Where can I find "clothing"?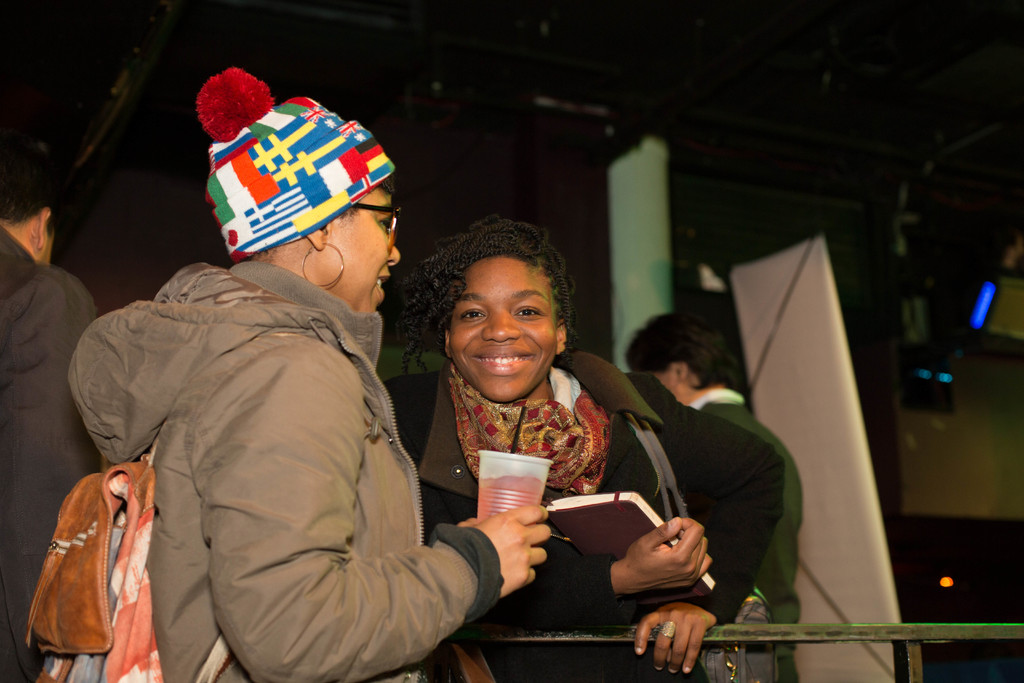
You can find it at pyautogui.locateOnScreen(80, 201, 521, 682).
